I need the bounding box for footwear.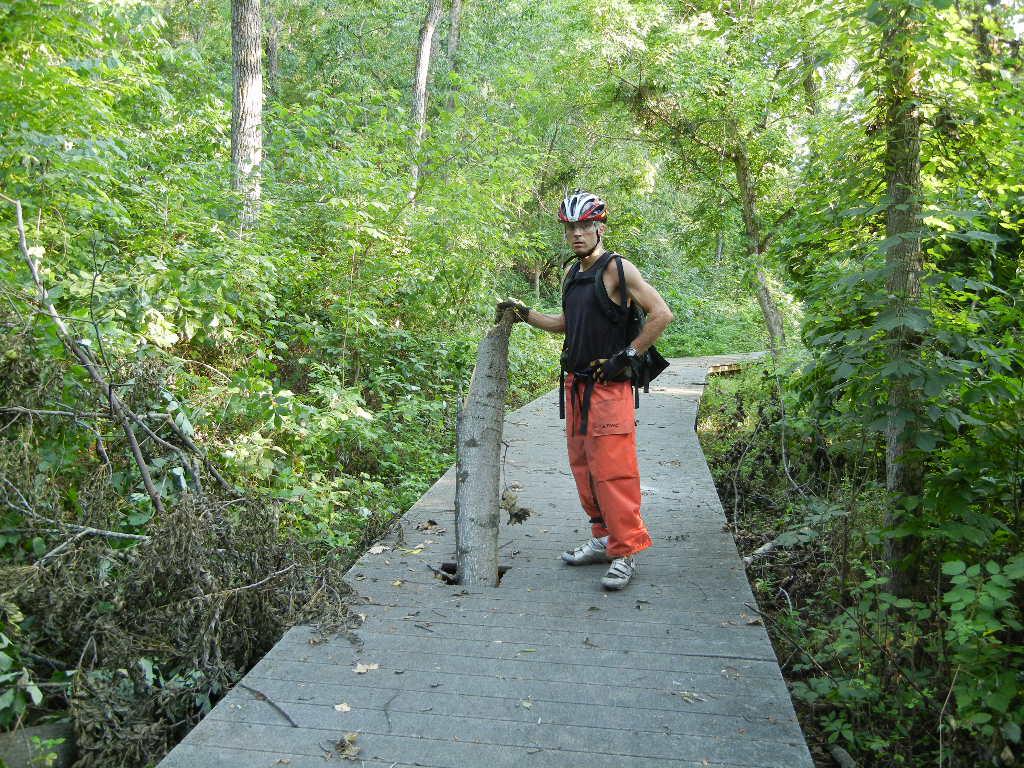
Here it is: box(604, 554, 640, 590).
